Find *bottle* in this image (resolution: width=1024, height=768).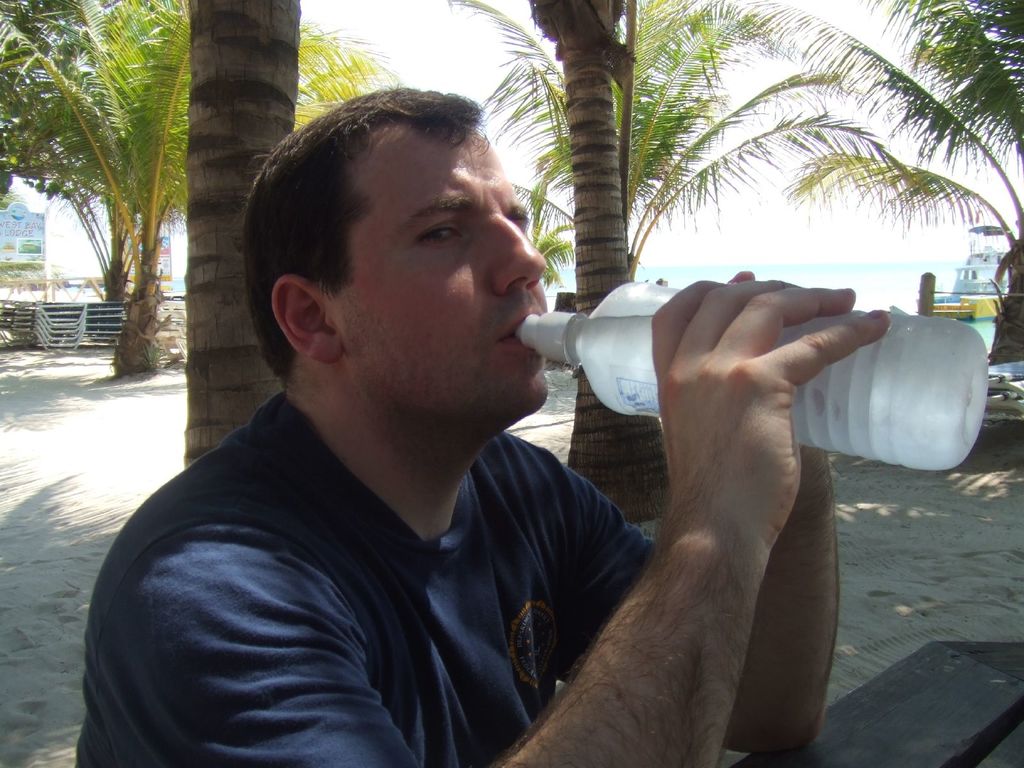
{"x1": 516, "y1": 278, "x2": 988, "y2": 469}.
